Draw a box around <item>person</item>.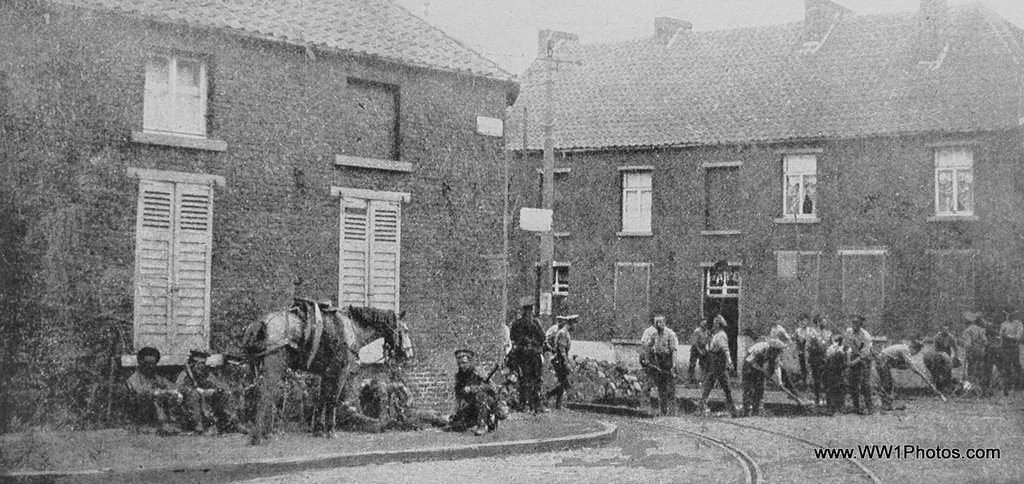
select_region(543, 310, 579, 406).
